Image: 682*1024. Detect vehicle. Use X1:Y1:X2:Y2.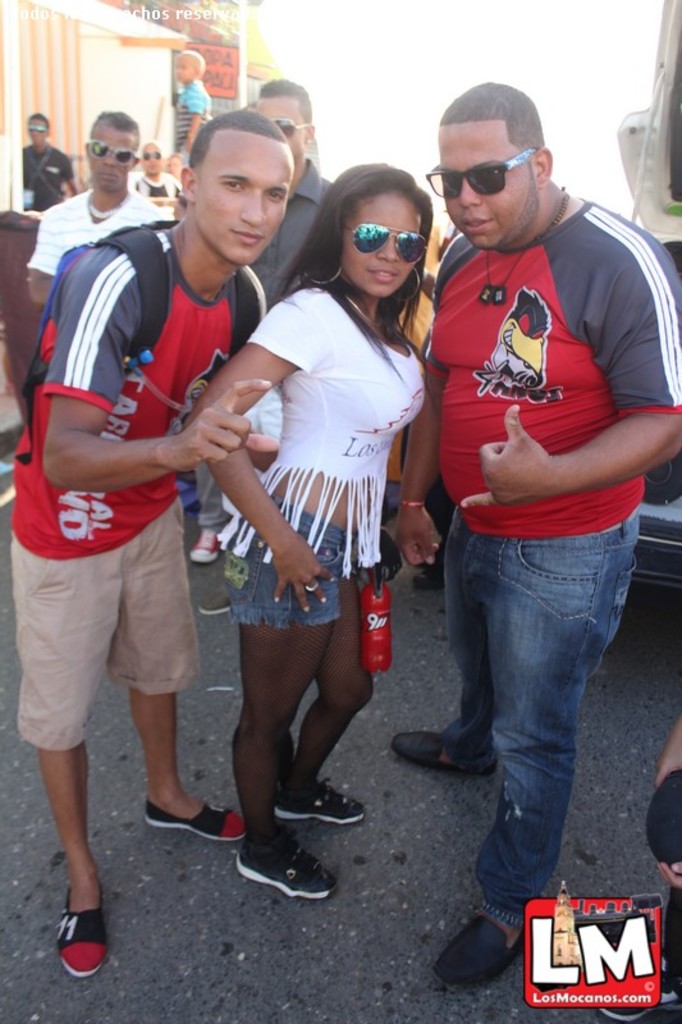
441:218:681:595.
